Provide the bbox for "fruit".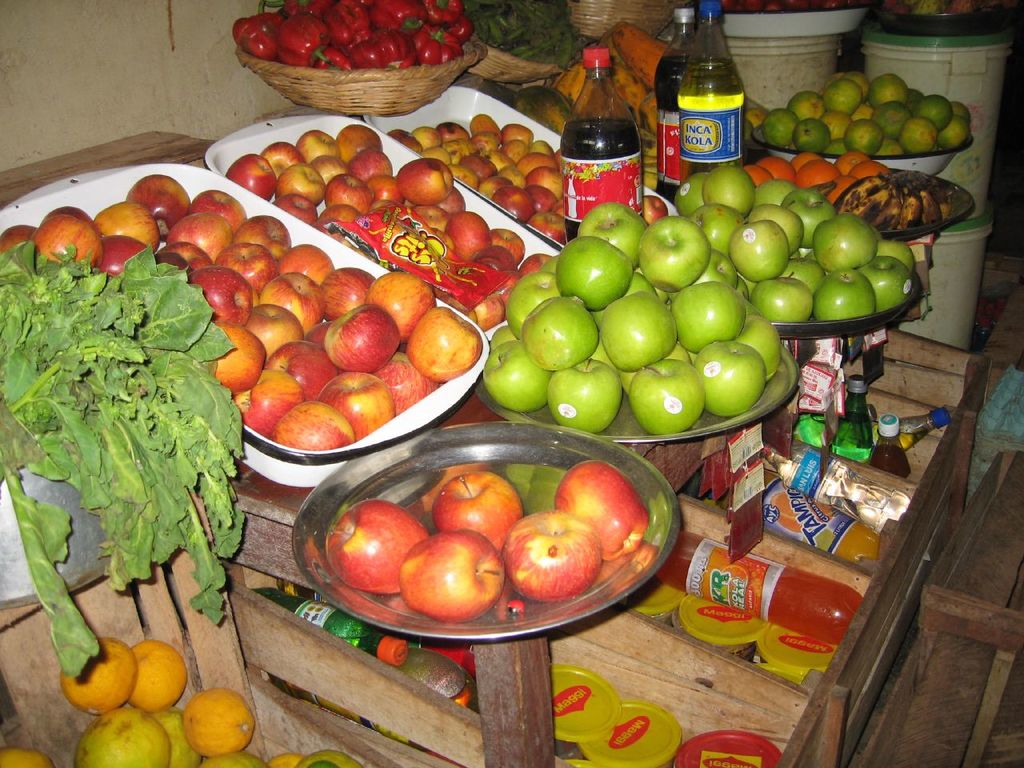
bbox(398, 526, 506, 616).
